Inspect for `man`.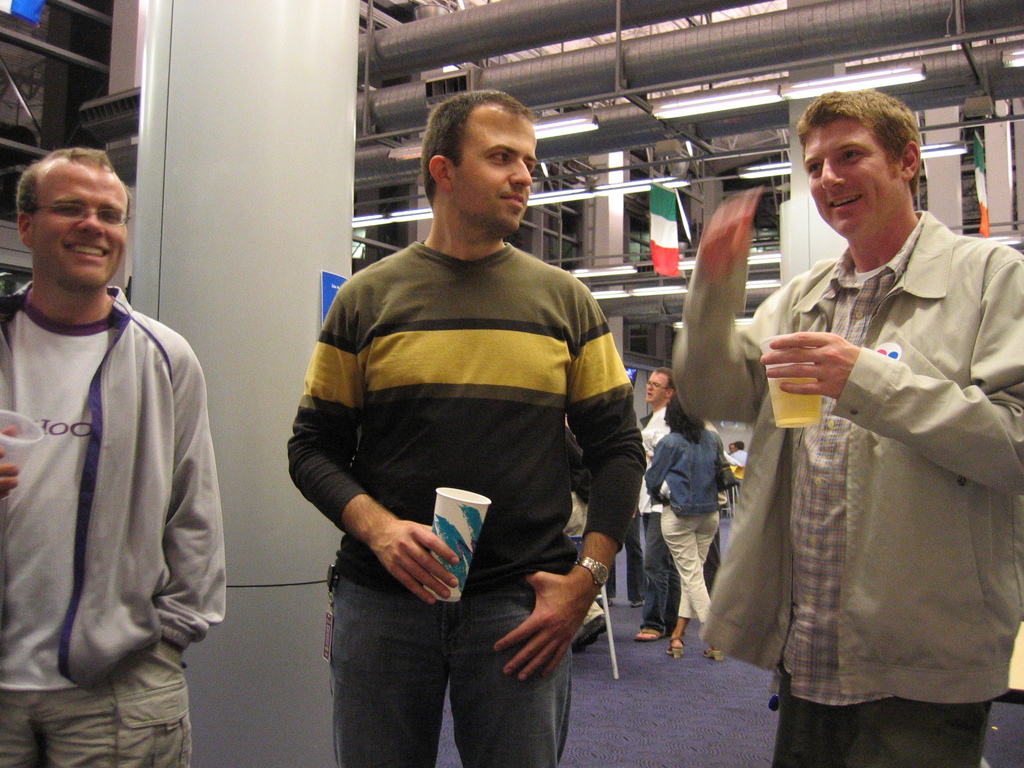
Inspection: 727, 439, 749, 458.
